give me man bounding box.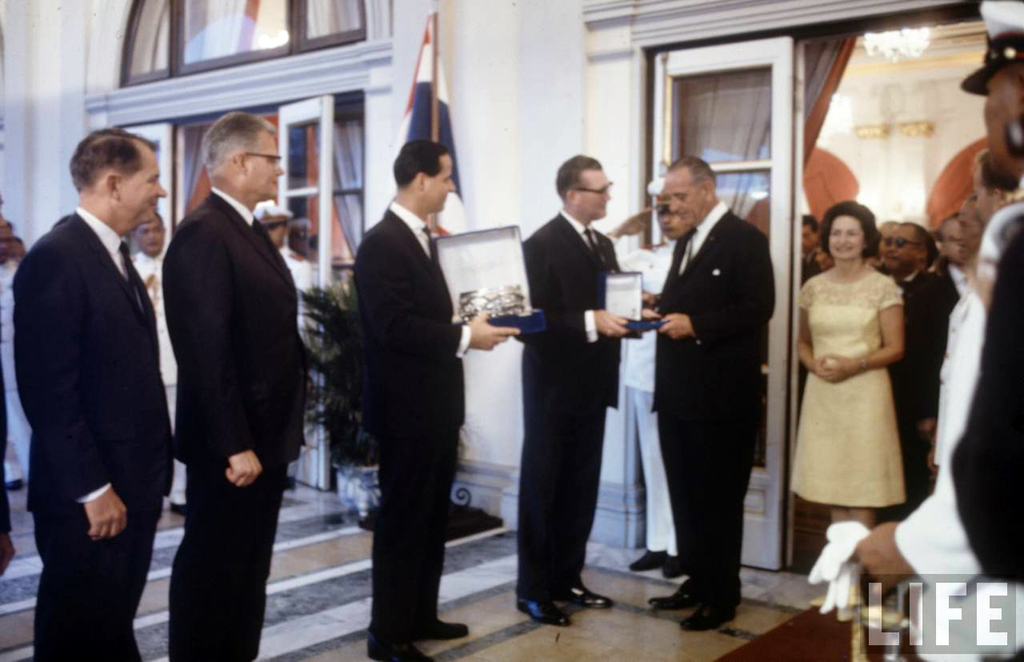
<region>157, 180, 325, 661</region>.
